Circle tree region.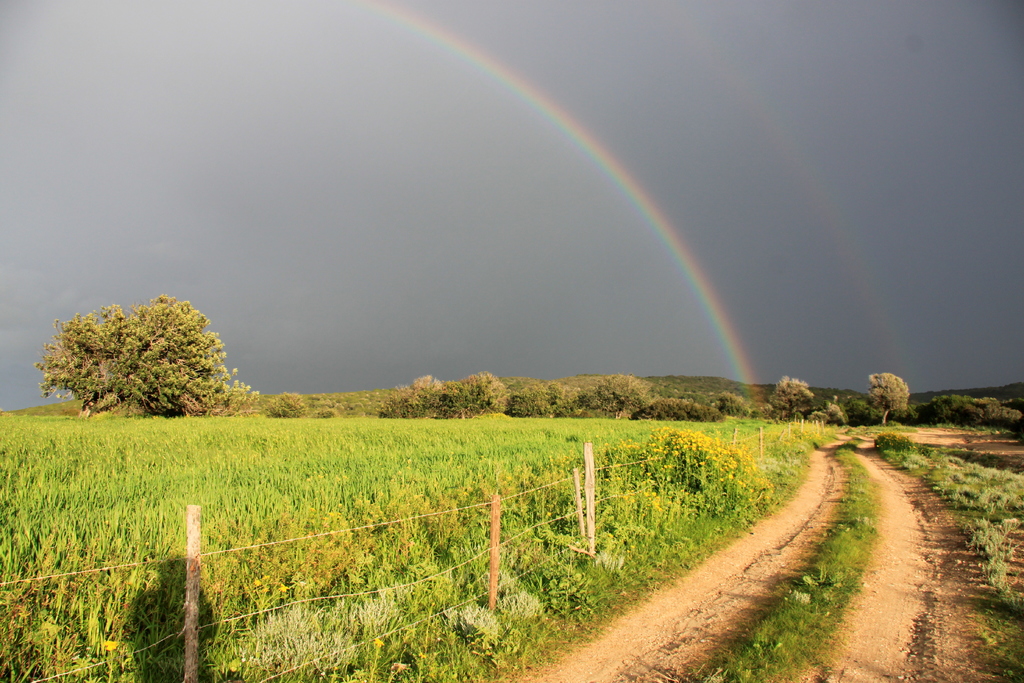
Region: region(431, 379, 470, 417).
